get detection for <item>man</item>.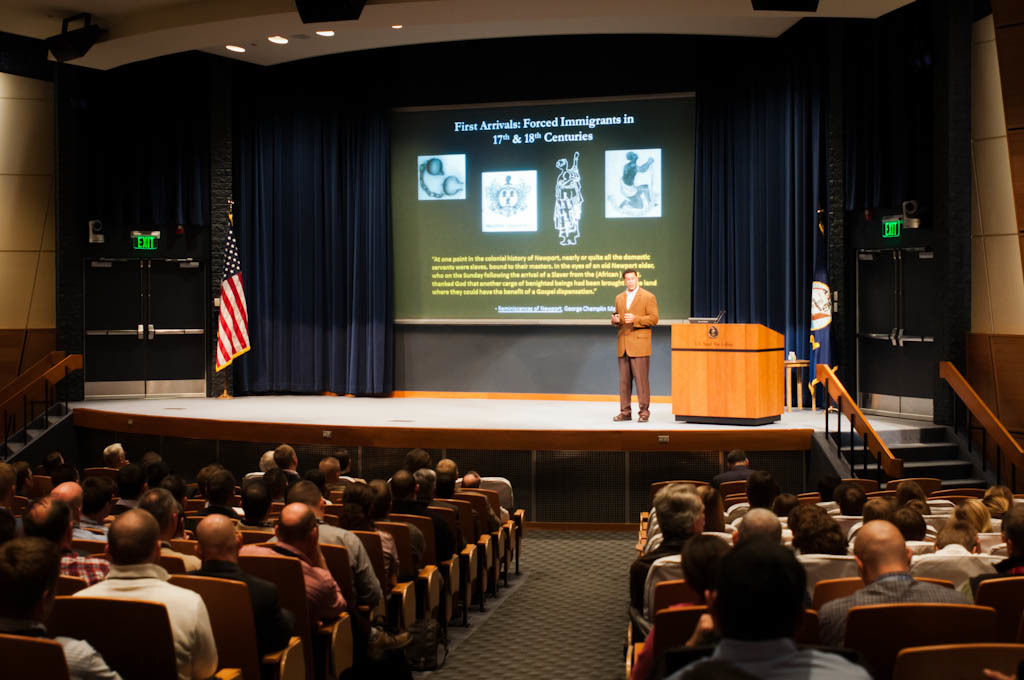
Detection: (x1=614, y1=266, x2=656, y2=419).
